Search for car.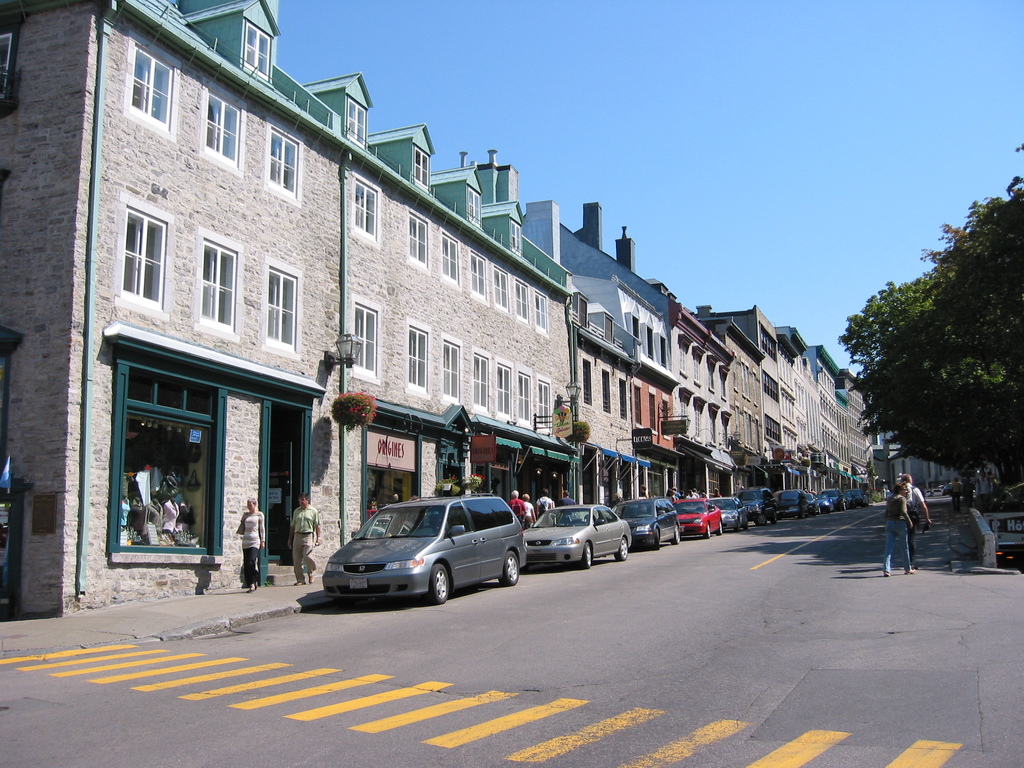
Found at left=772, top=484, right=810, bottom=522.
